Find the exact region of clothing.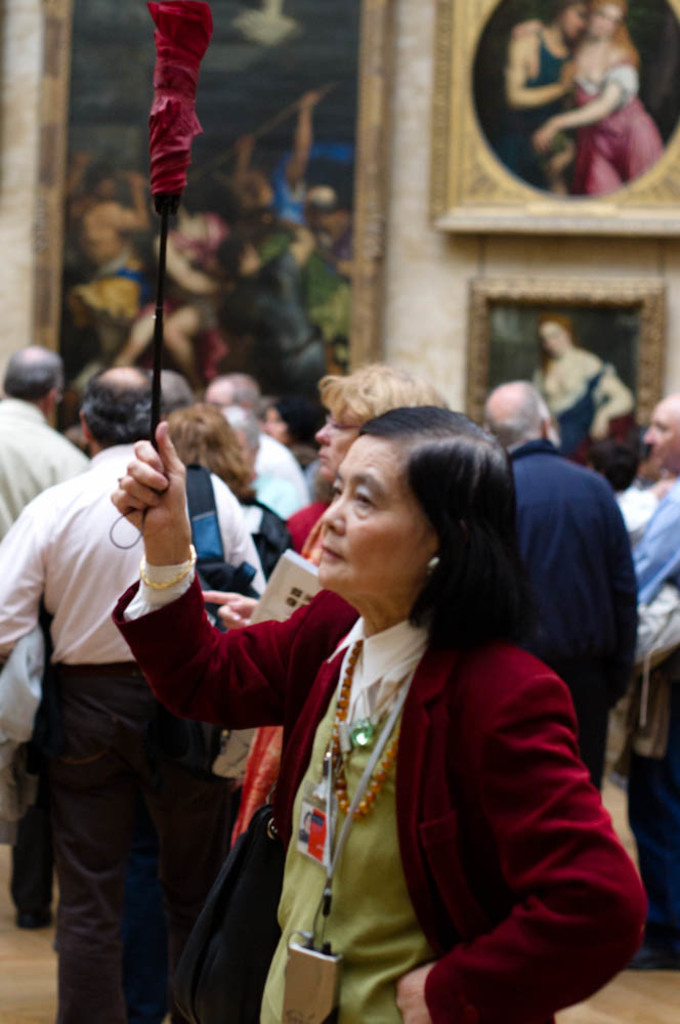
Exact region: detection(629, 476, 679, 962).
